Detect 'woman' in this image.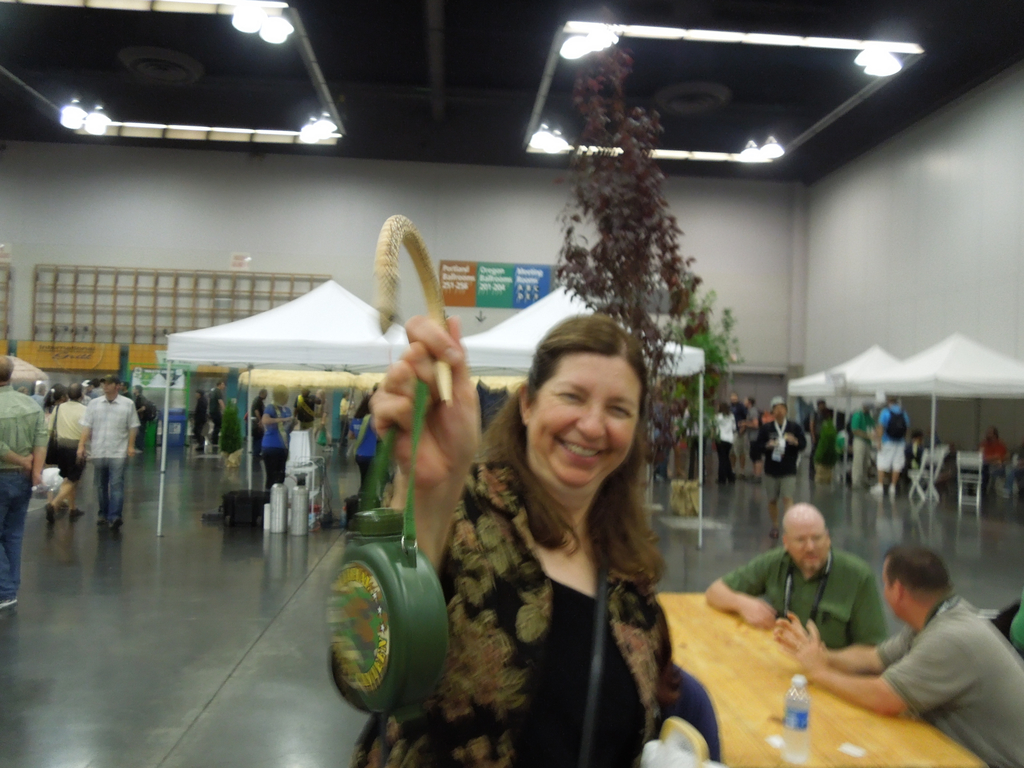
Detection: (left=256, top=383, right=297, bottom=495).
